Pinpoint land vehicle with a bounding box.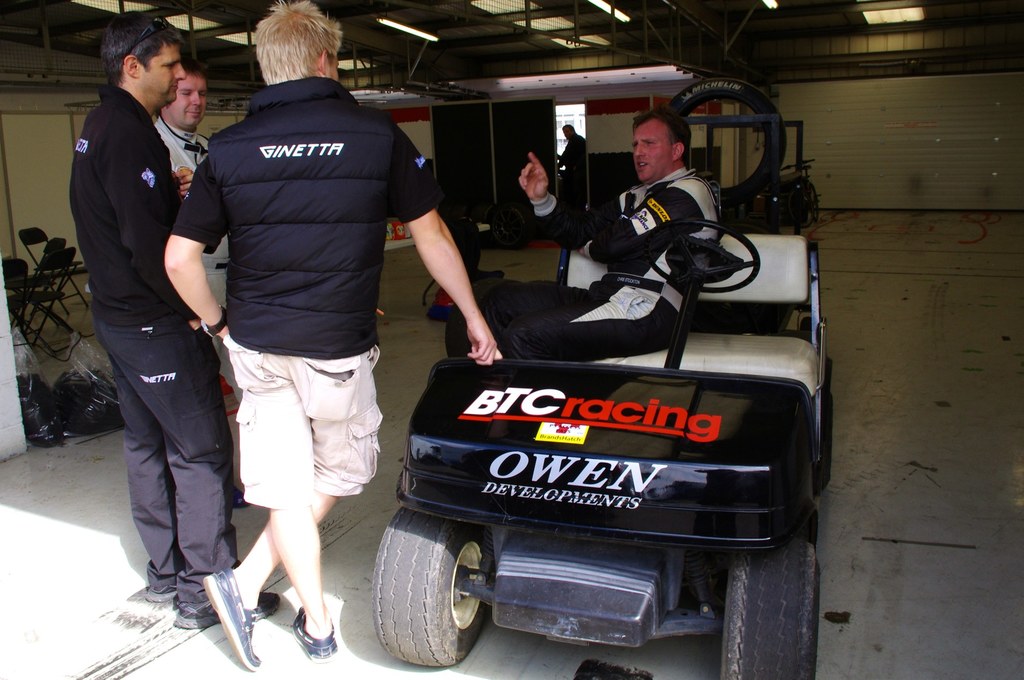
<region>382, 206, 810, 661</region>.
